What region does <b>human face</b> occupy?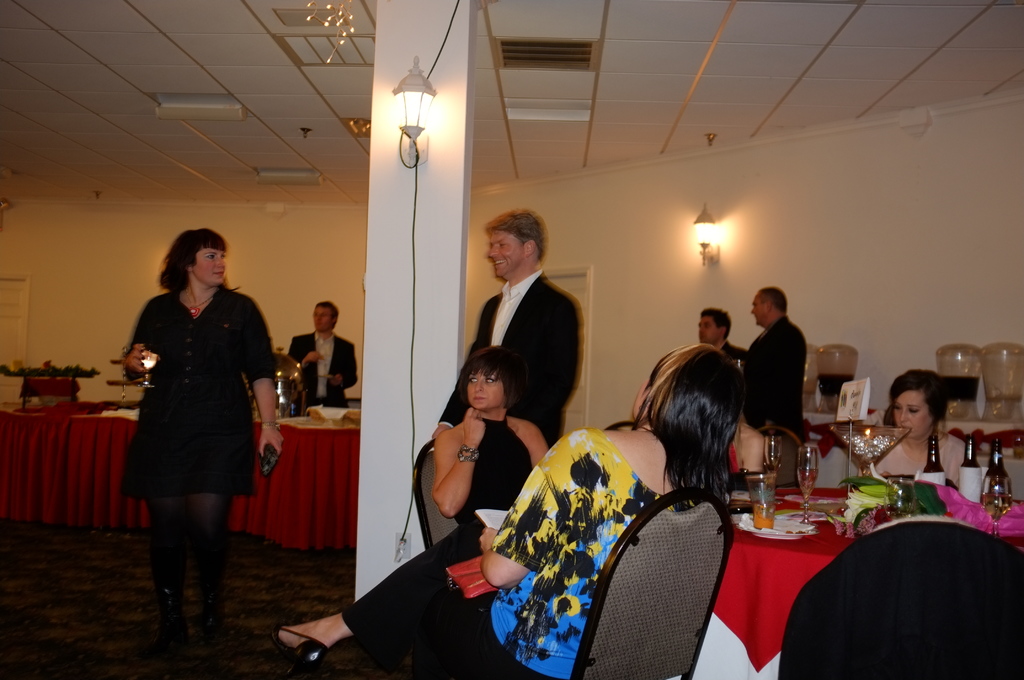
x1=486, y1=232, x2=525, y2=279.
